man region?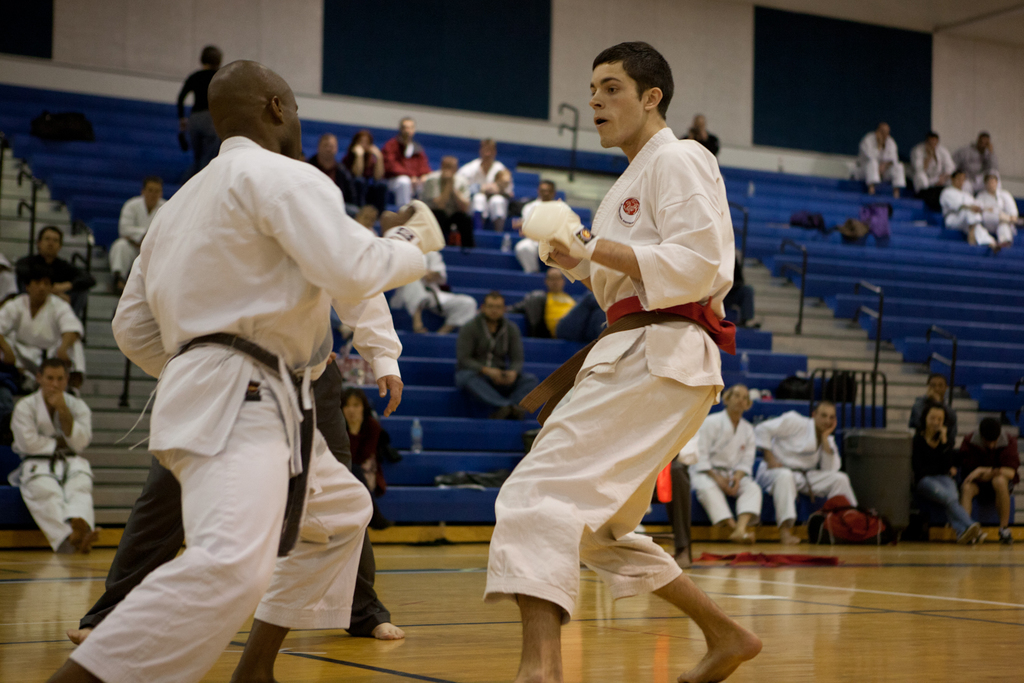
380, 117, 435, 215
